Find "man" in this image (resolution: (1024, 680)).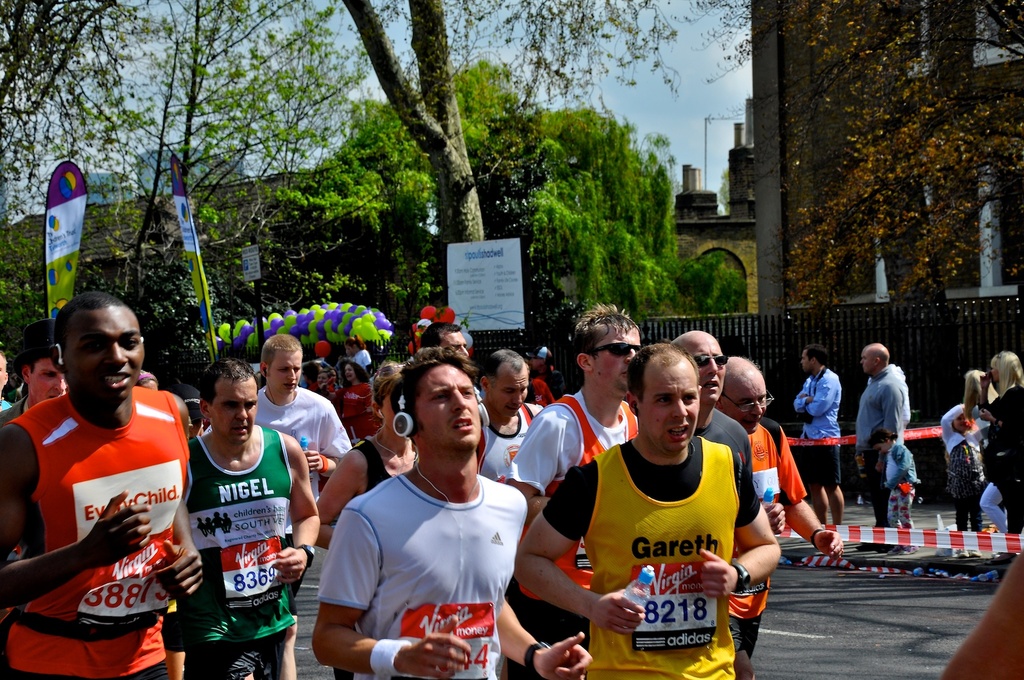
detection(10, 278, 205, 676).
